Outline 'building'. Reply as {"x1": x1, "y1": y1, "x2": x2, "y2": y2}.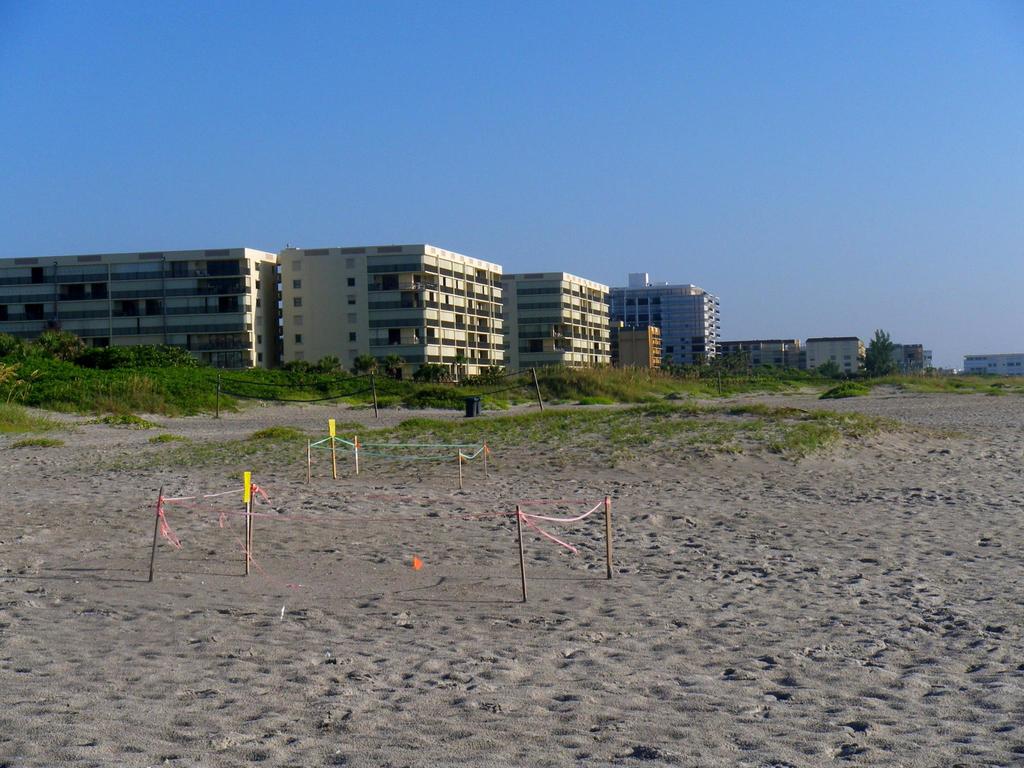
{"x1": 805, "y1": 335, "x2": 865, "y2": 377}.
